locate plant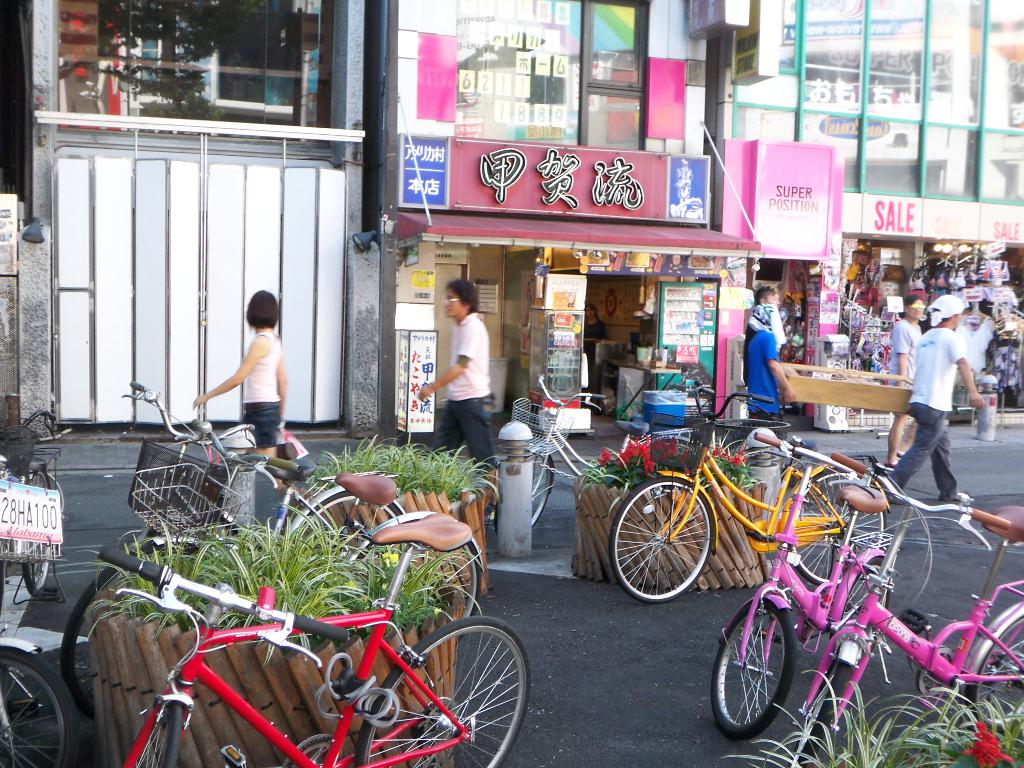
924/719/1023/767
